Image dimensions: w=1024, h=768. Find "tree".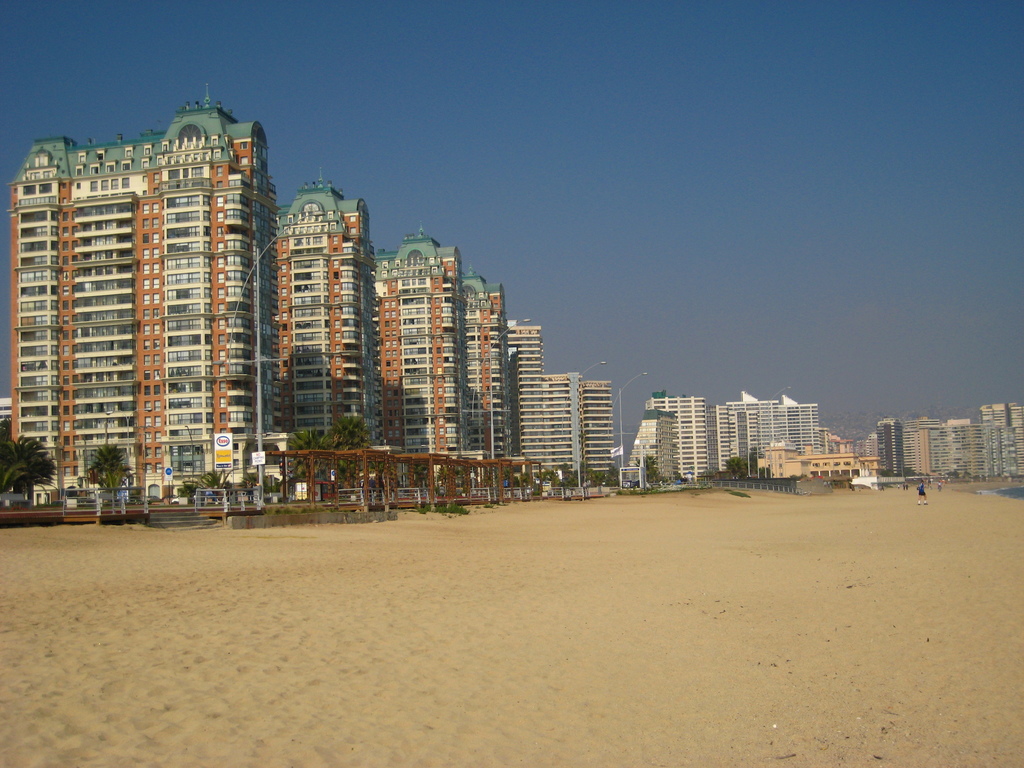
select_region(83, 442, 133, 514).
